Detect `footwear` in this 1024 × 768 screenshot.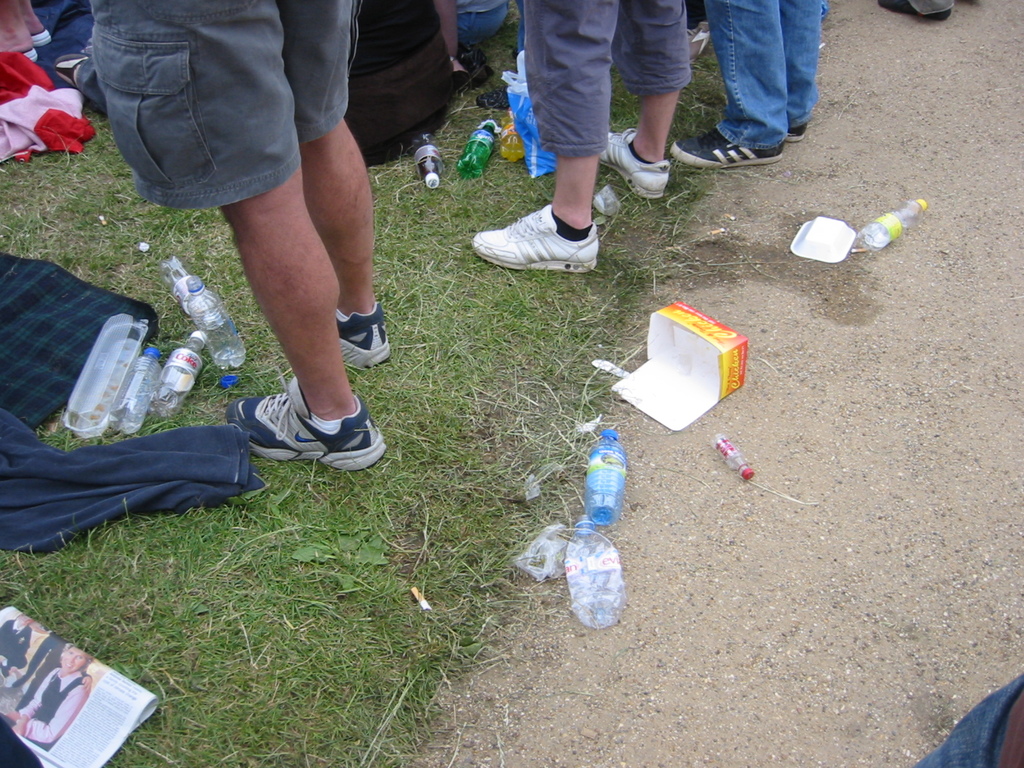
Detection: 475 83 513 111.
